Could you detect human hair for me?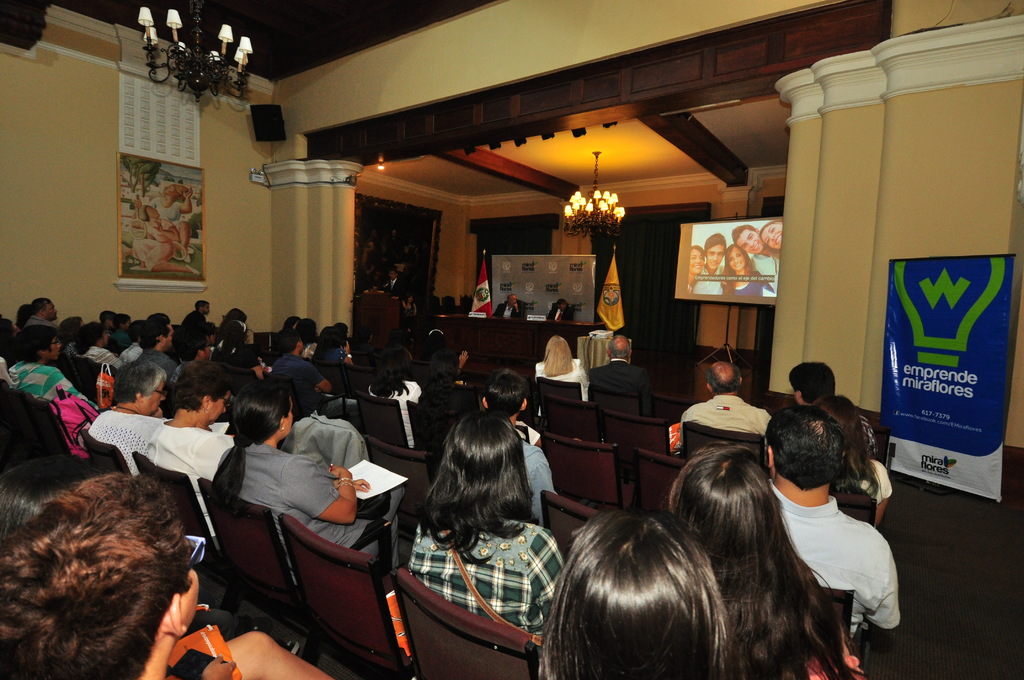
Detection result: (312,327,341,359).
